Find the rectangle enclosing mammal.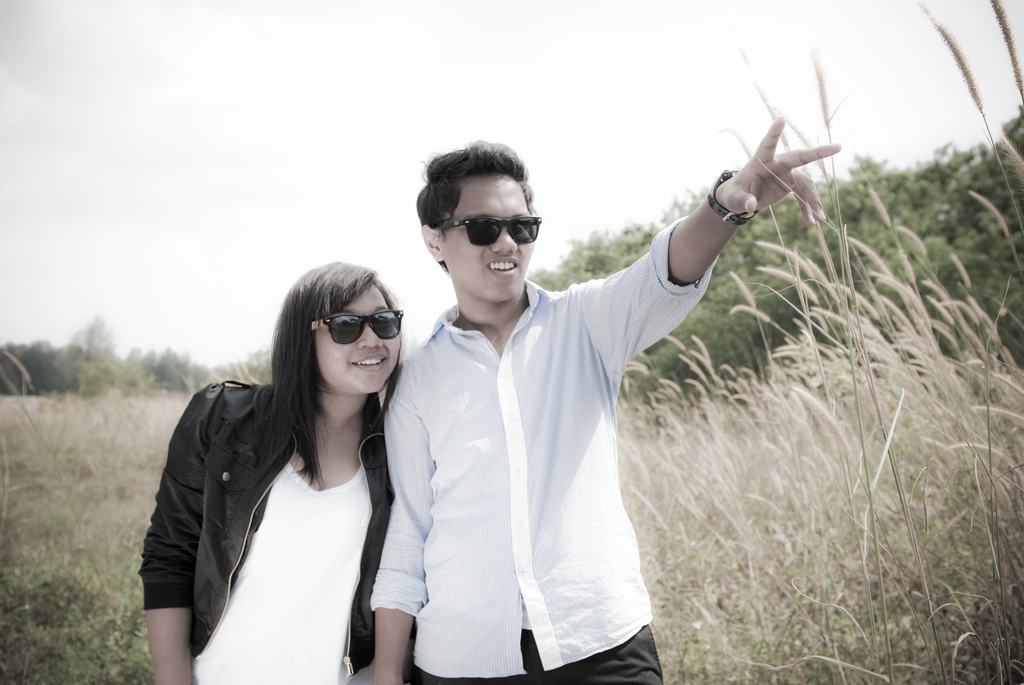
[x1=360, y1=135, x2=838, y2=684].
